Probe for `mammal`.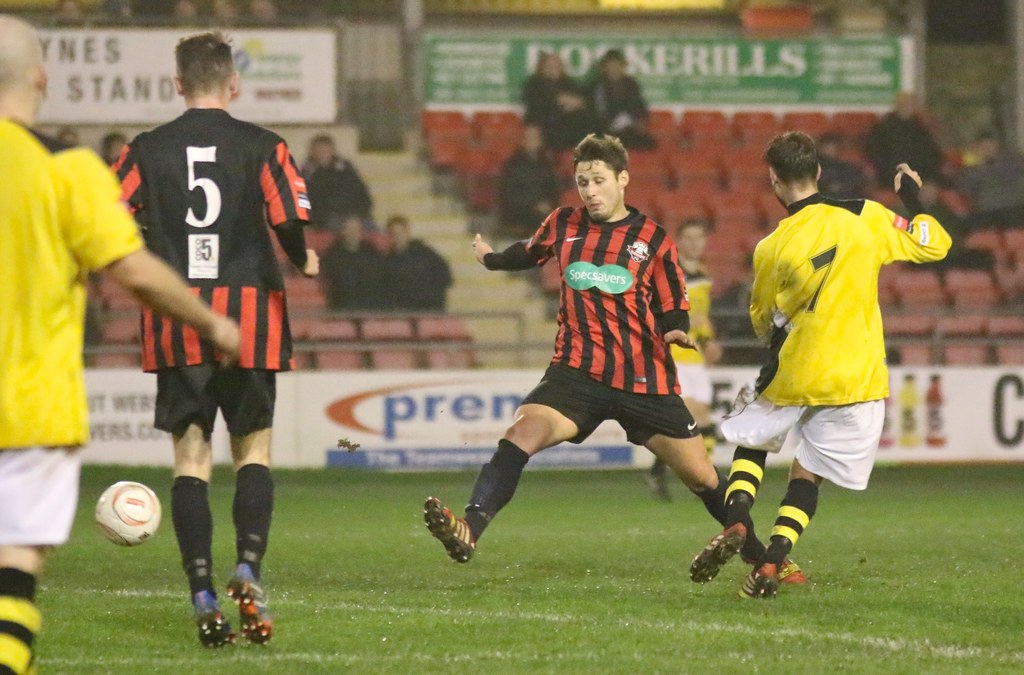
Probe result: {"x1": 423, "y1": 154, "x2": 721, "y2": 528}.
